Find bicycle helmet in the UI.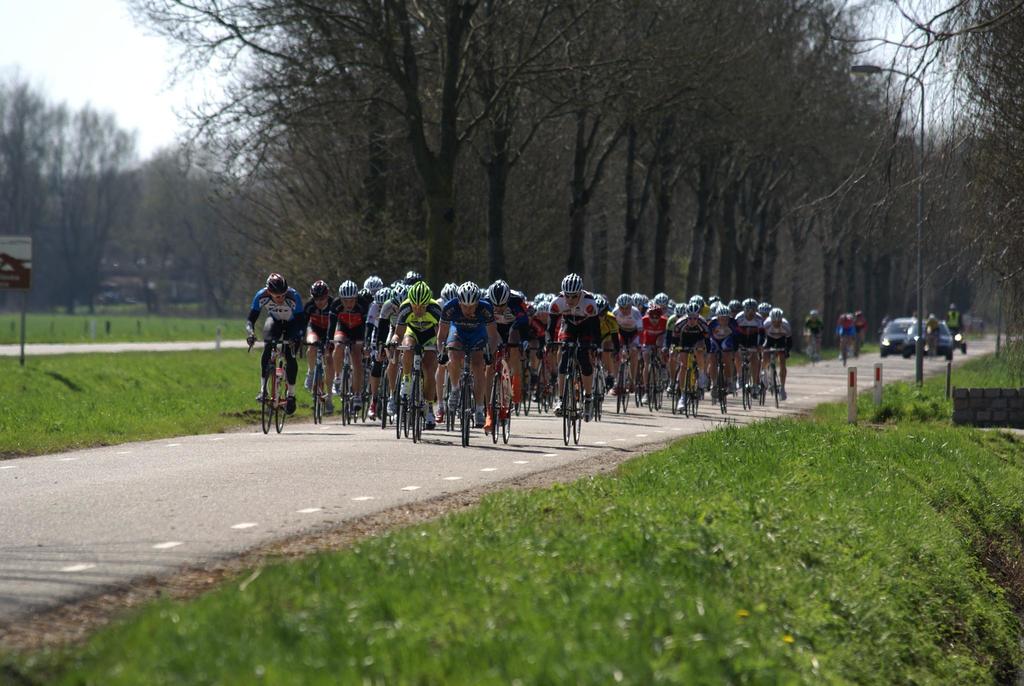
UI element at (618, 294, 630, 309).
